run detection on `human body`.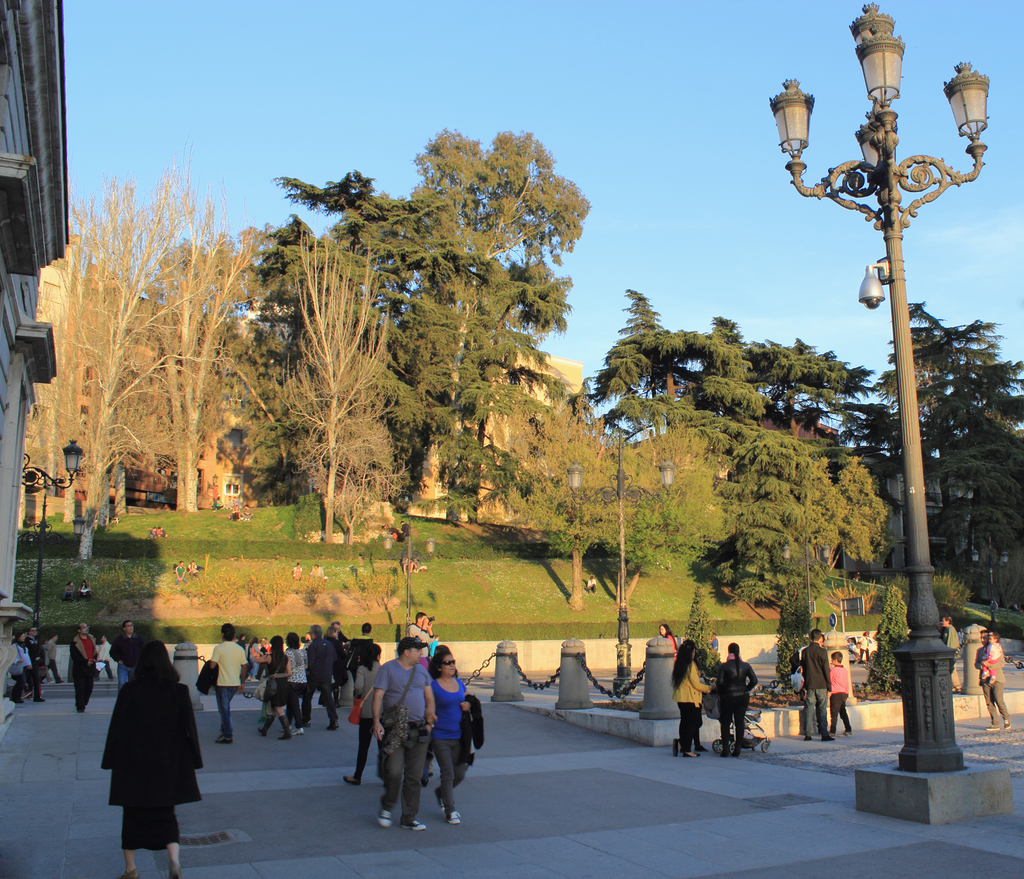
Result: rect(246, 637, 298, 735).
